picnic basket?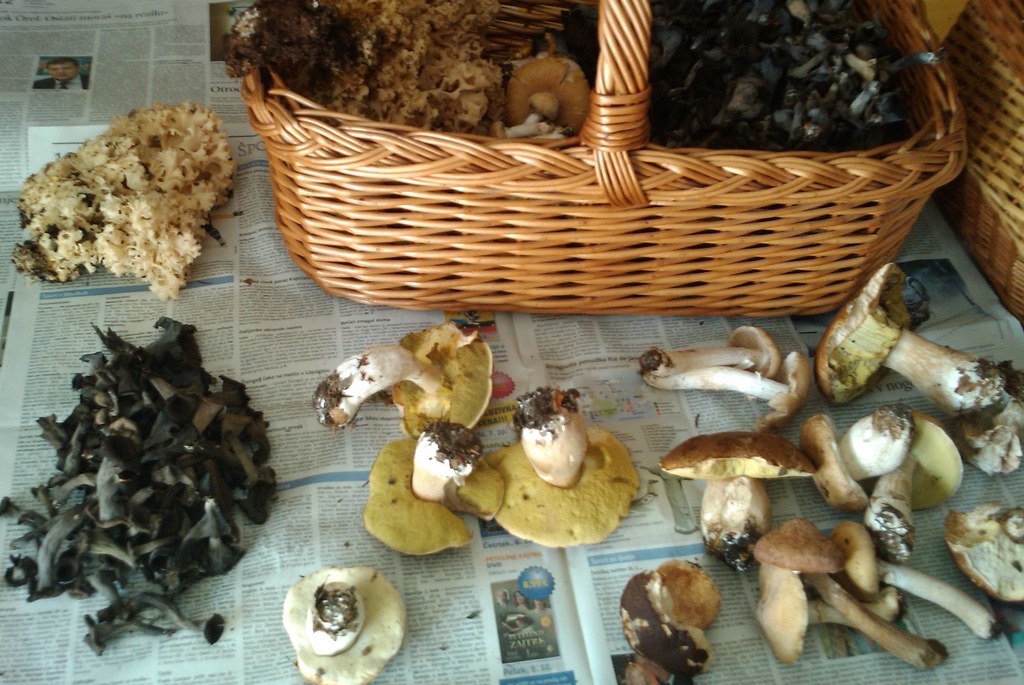
(left=241, top=0, right=970, bottom=319)
